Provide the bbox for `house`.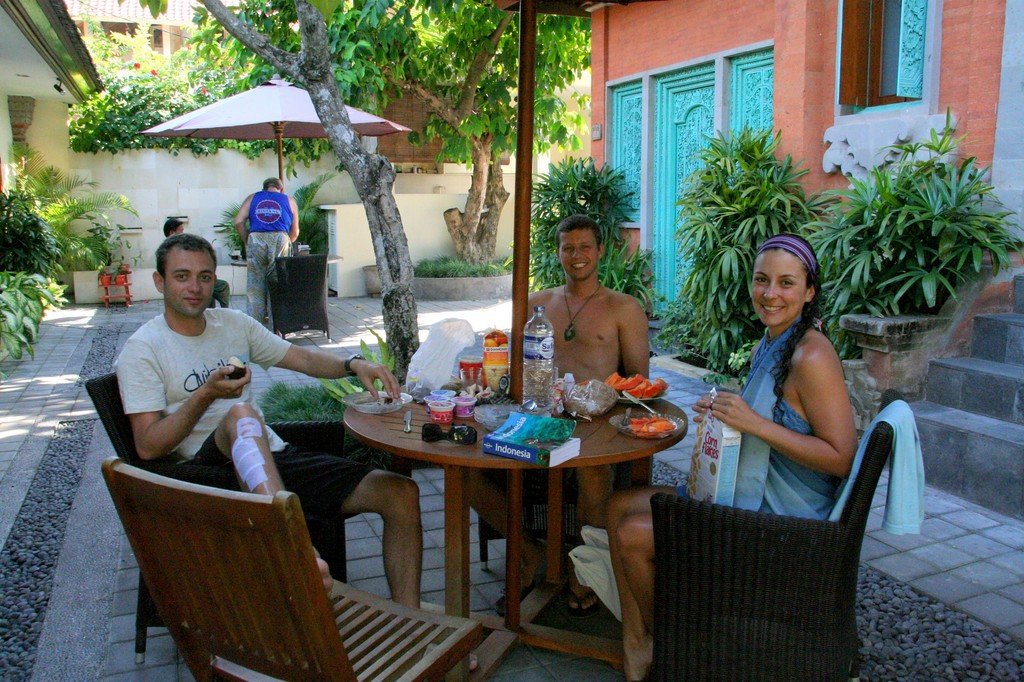
280,0,569,197.
